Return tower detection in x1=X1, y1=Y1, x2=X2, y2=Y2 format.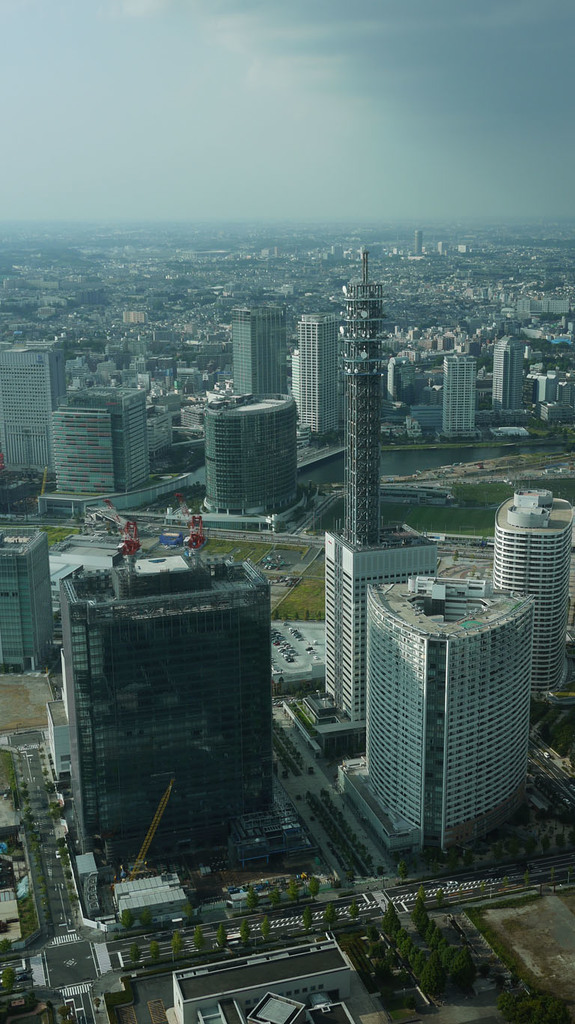
x1=443, y1=343, x2=481, y2=445.
